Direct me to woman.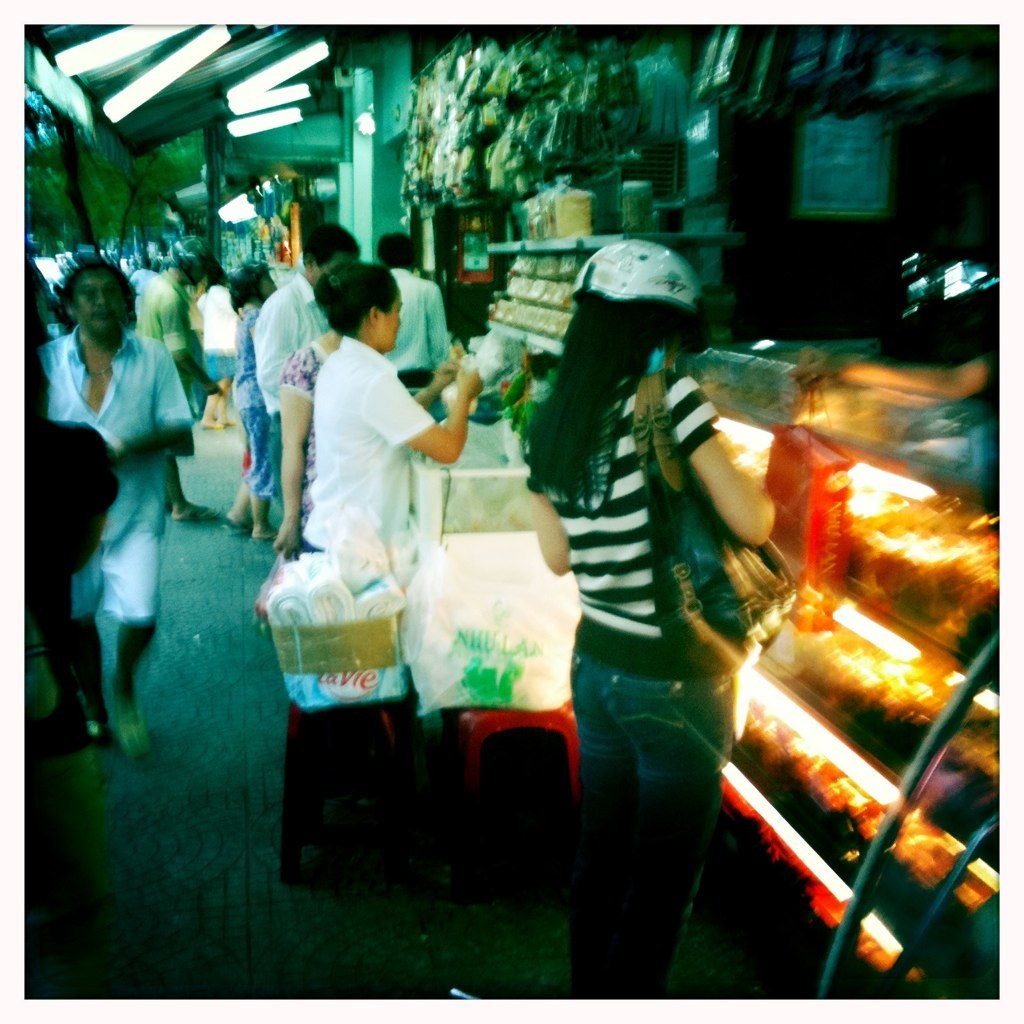
Direction: box(510, 218, 809, 983).
